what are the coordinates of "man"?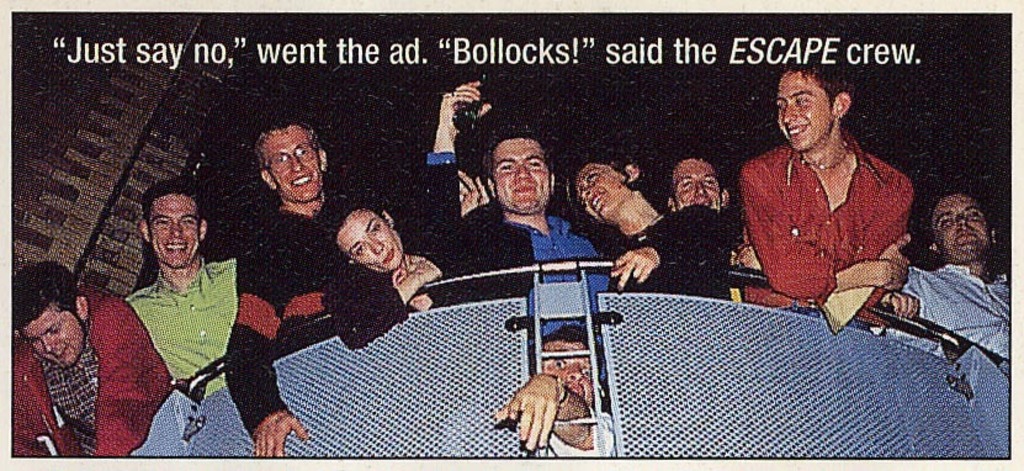
<region>891, 185, 1018, 369</region>.
